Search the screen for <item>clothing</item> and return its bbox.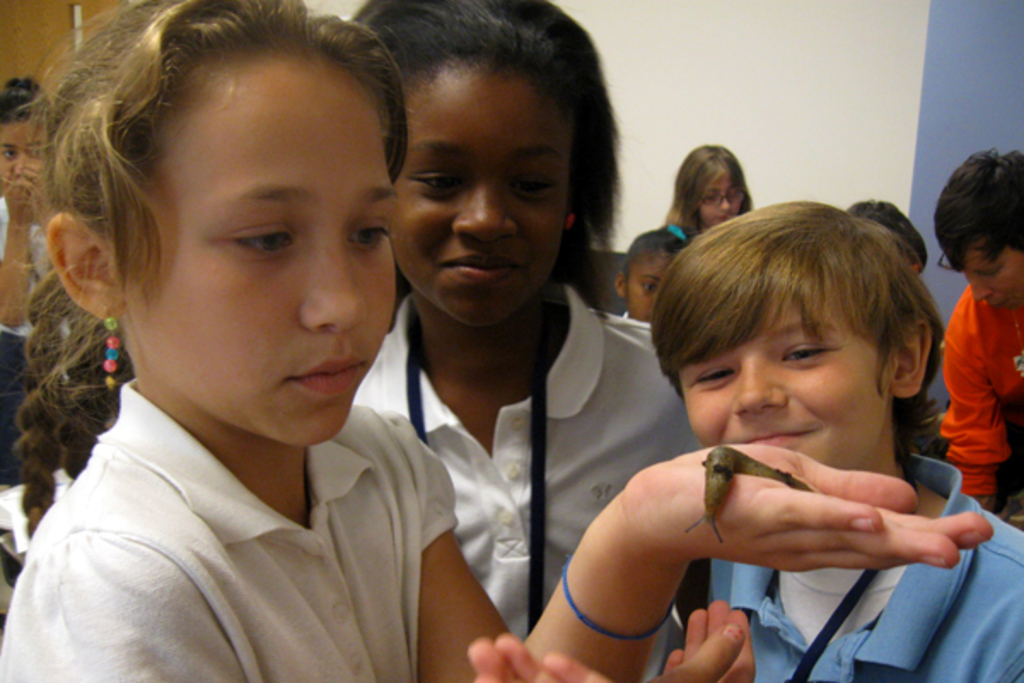
Found: (left=707, top=451, right=1022, bottom=681).
